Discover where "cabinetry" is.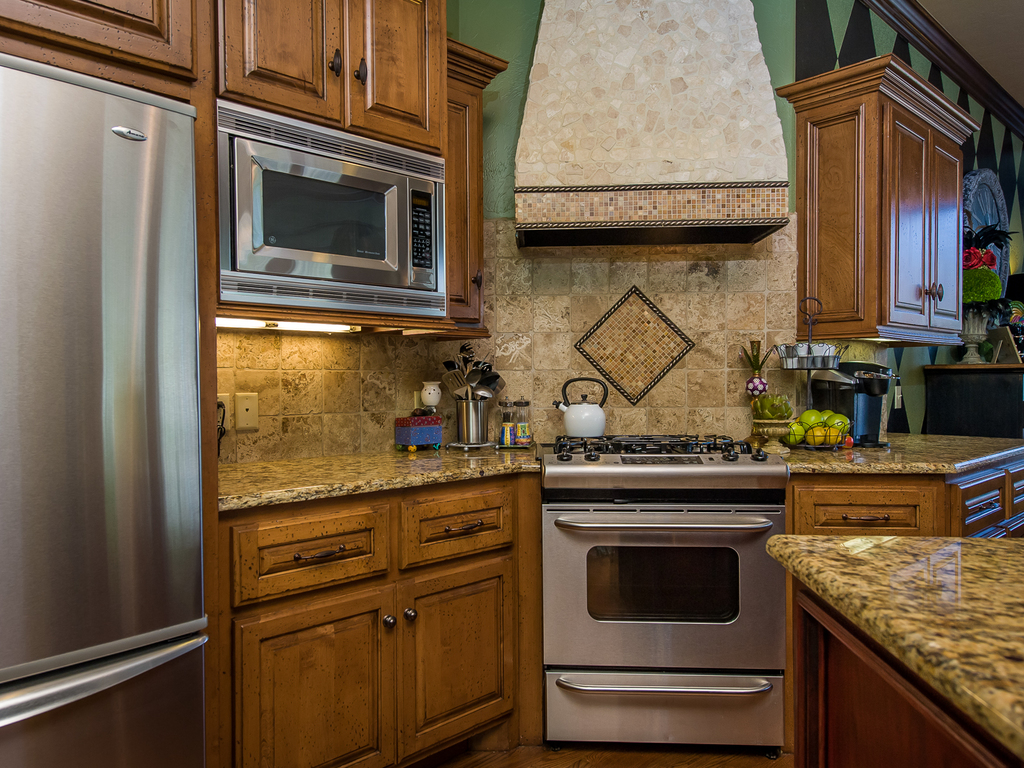
Discovered at bbox=(882, 100, 968, 333).
